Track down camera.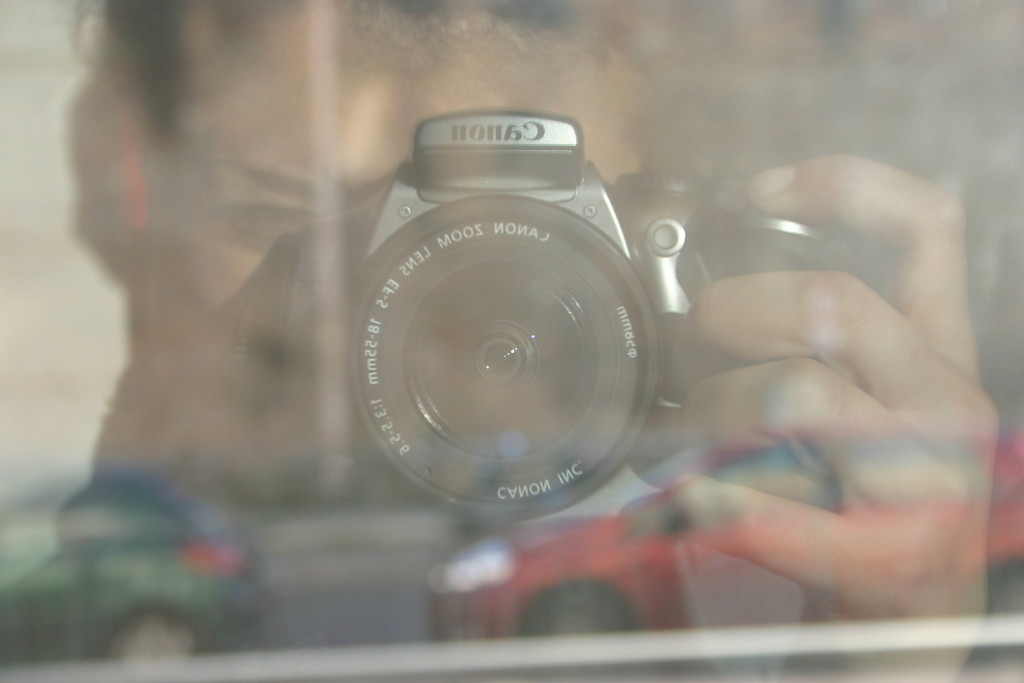
Tracked to select_region(269, 106, 872, 525).
